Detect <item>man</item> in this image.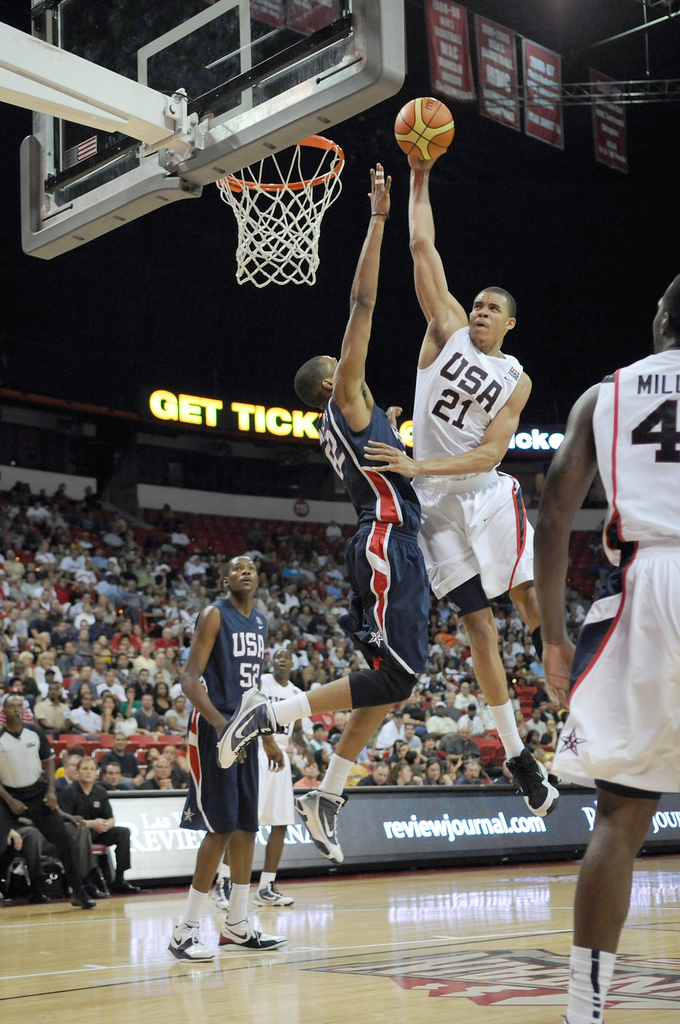
Detection: (left=248, top=643, right=320, bottom=881).
